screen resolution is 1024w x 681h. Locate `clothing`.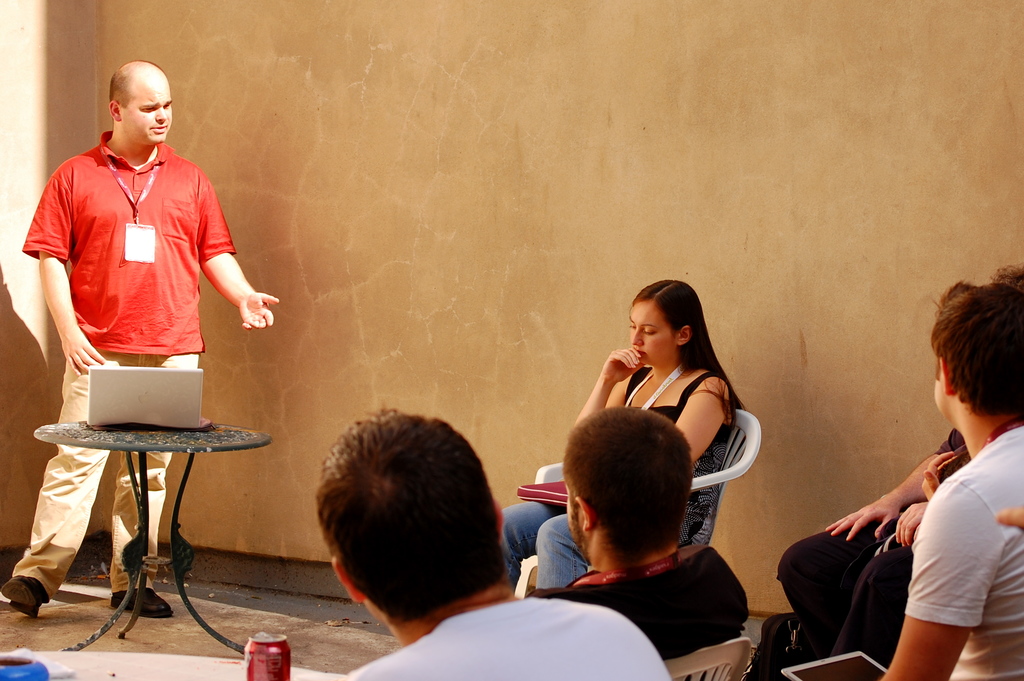
bbox(502, 369, 724, 599).
